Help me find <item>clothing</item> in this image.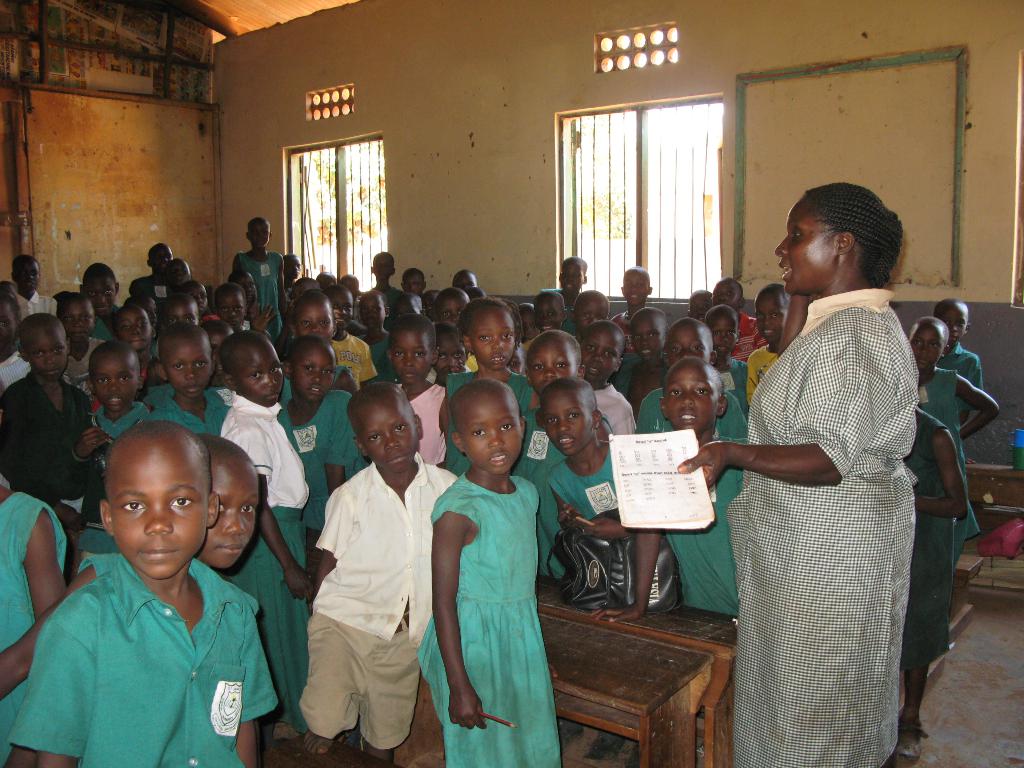
Found it: (891, 409, 953, 669).
